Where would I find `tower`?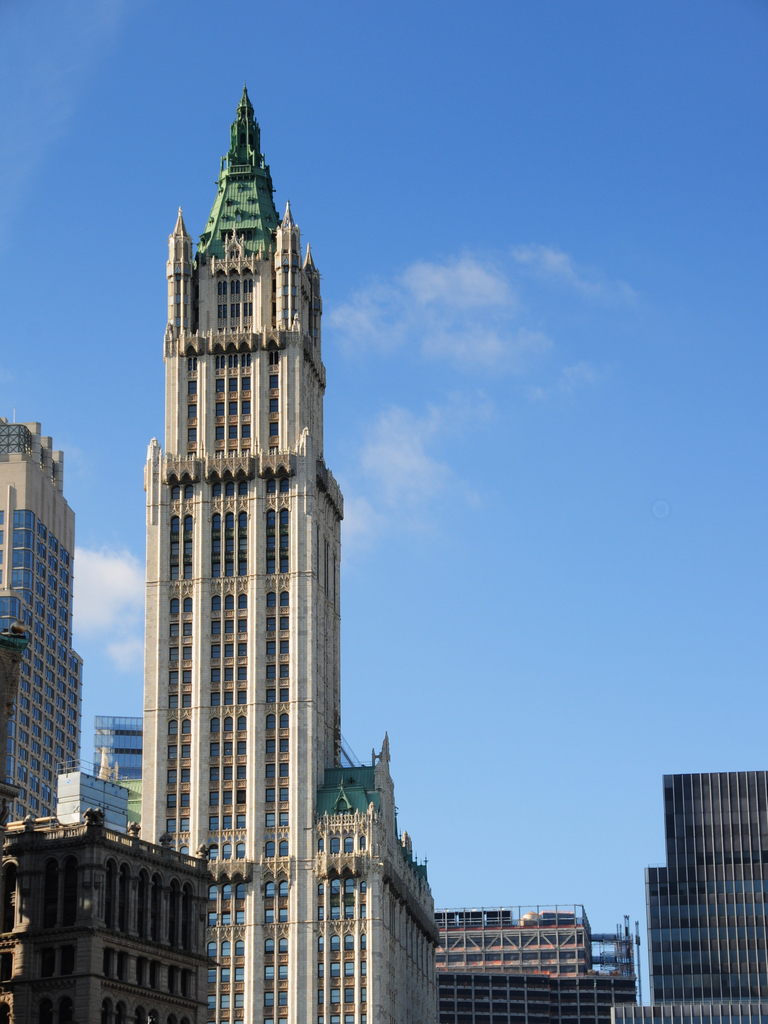
At x1=0 y1=414 x2=75 y2=836.
